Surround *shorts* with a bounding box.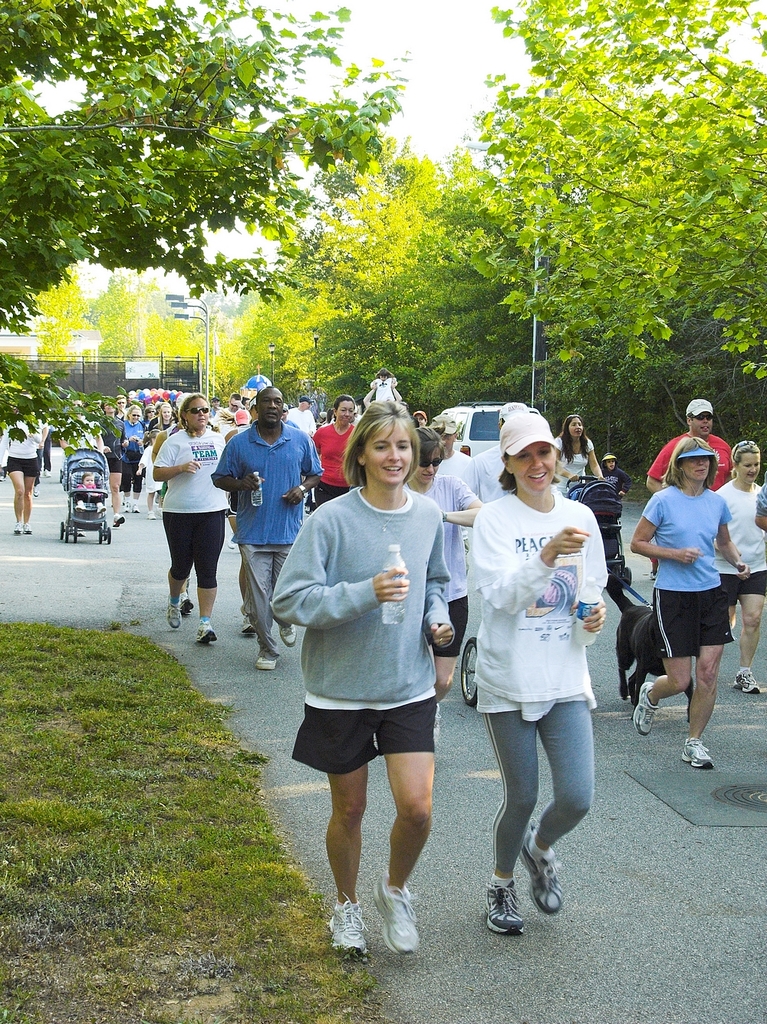
(left=0, top=455, right=42, bottom=478).
